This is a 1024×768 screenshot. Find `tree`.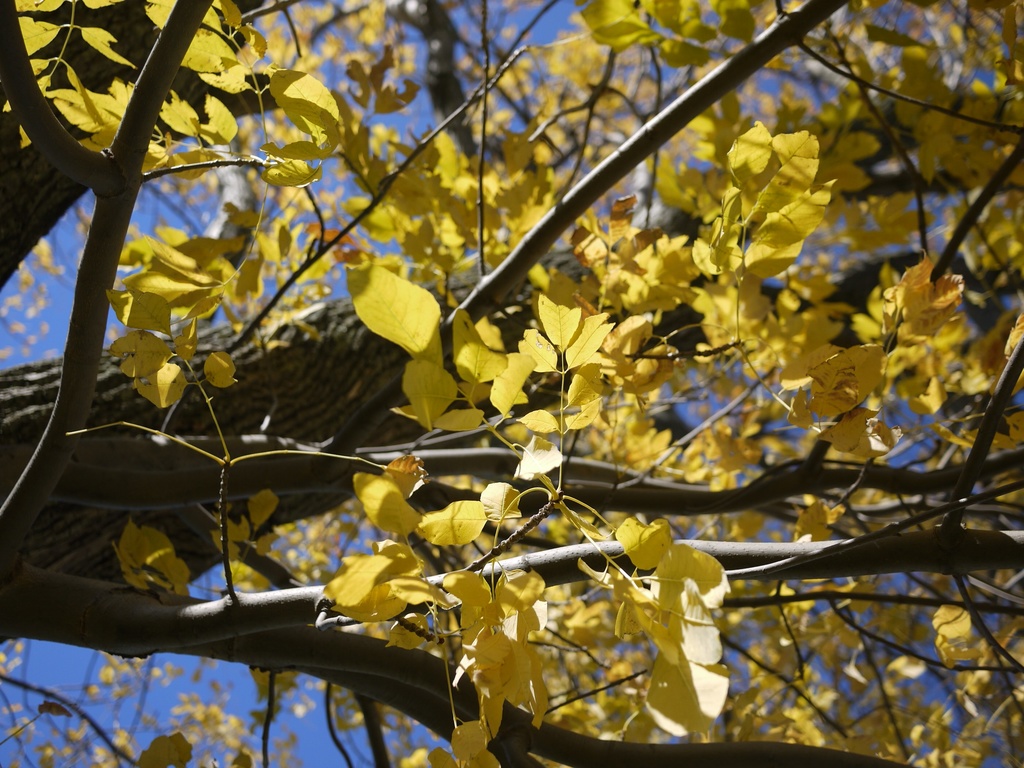
Bounding box: [0,0,1021,767].
